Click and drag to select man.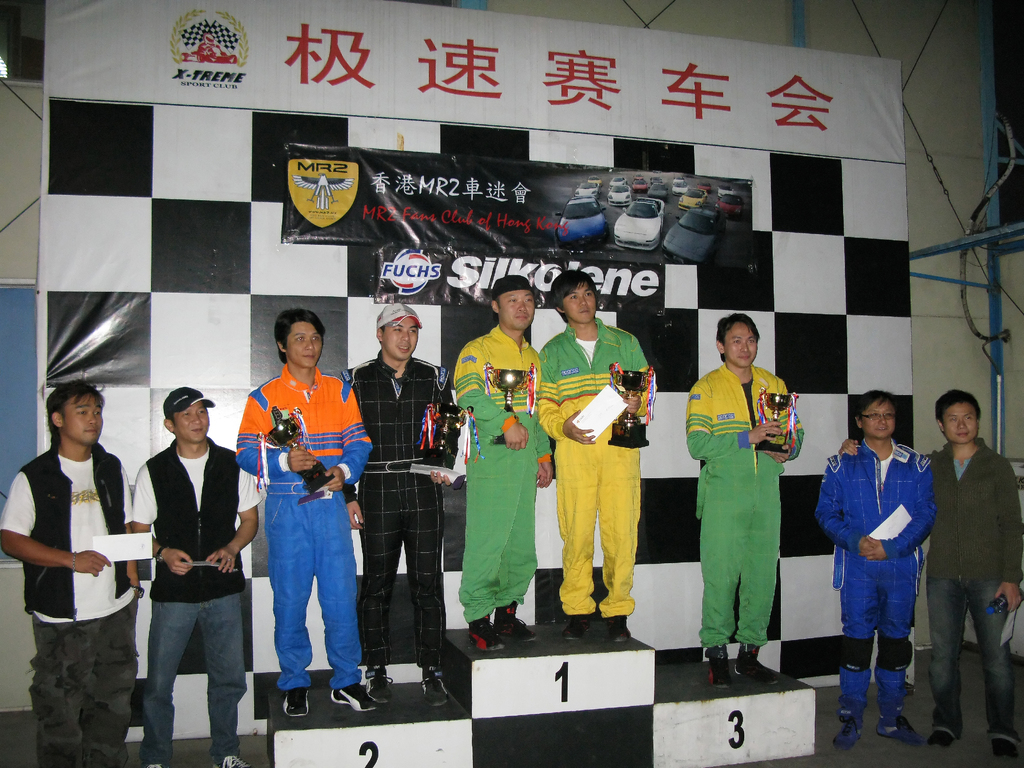
Selection: locate(829, 392, 933, 741).
